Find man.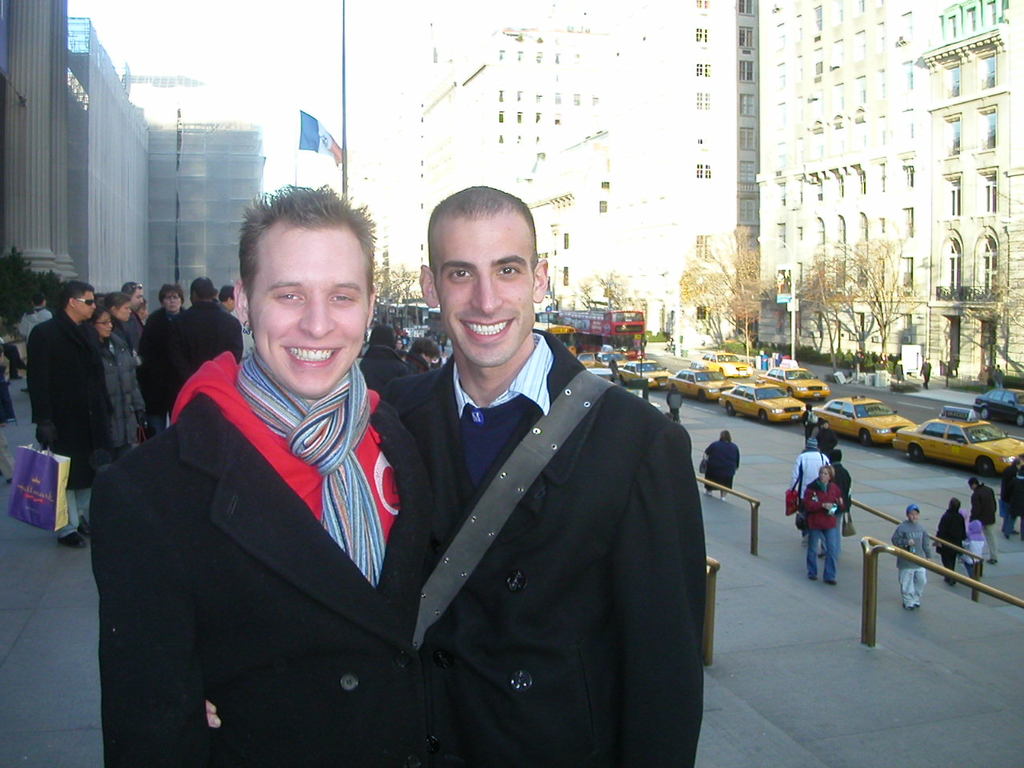
666,384,685,422.
